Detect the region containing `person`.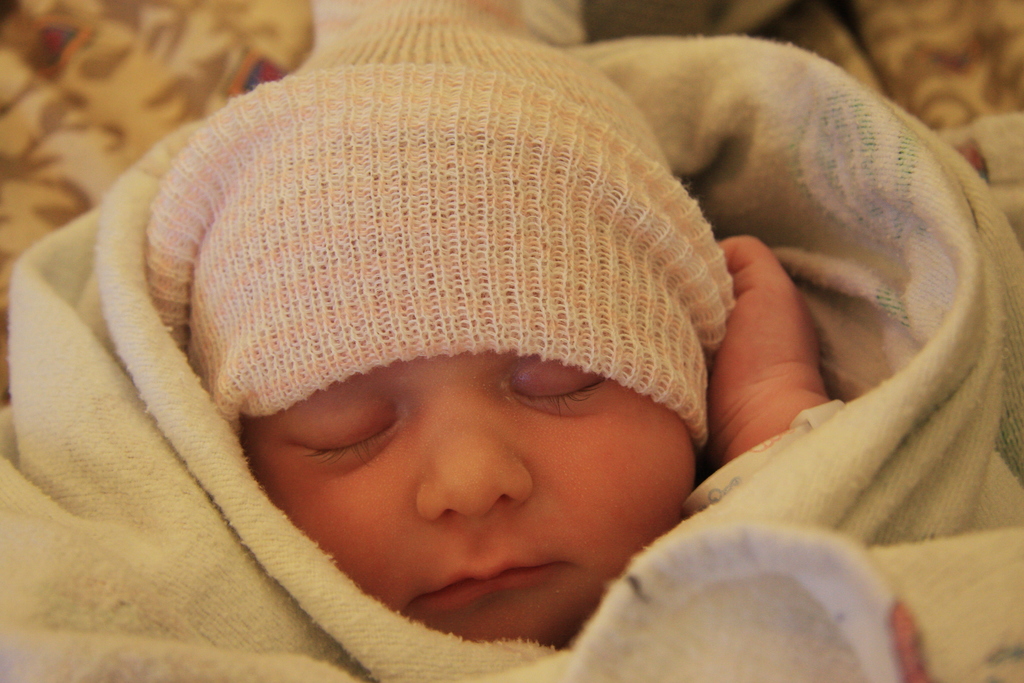
rect(87, 0, 941, 668).
